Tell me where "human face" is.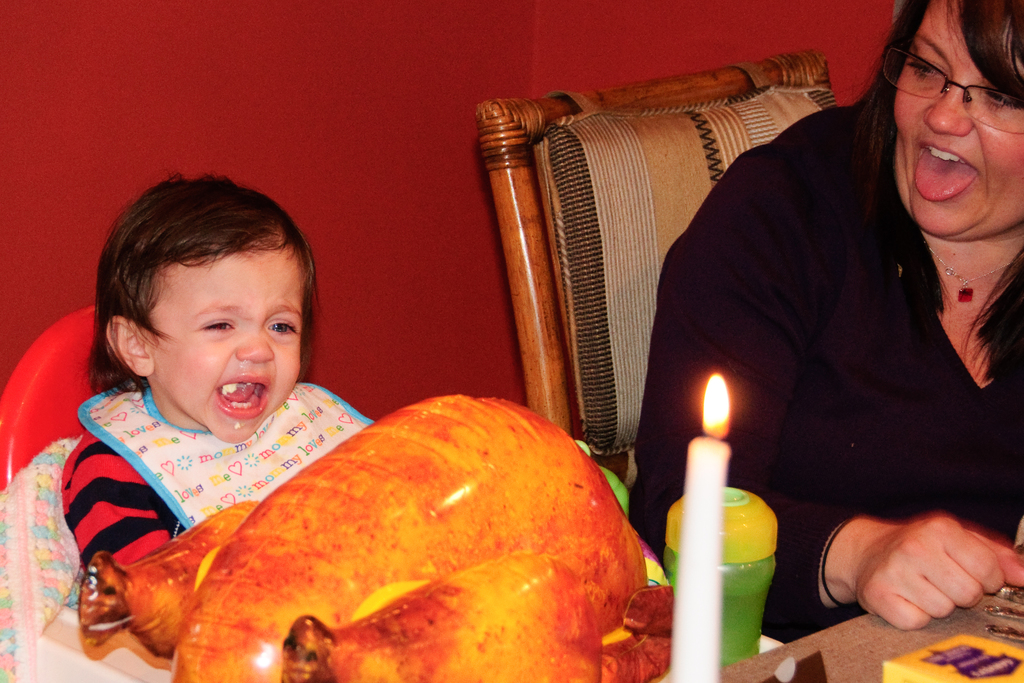
"human face" is at bbox=(149, 236, 304, 445).
